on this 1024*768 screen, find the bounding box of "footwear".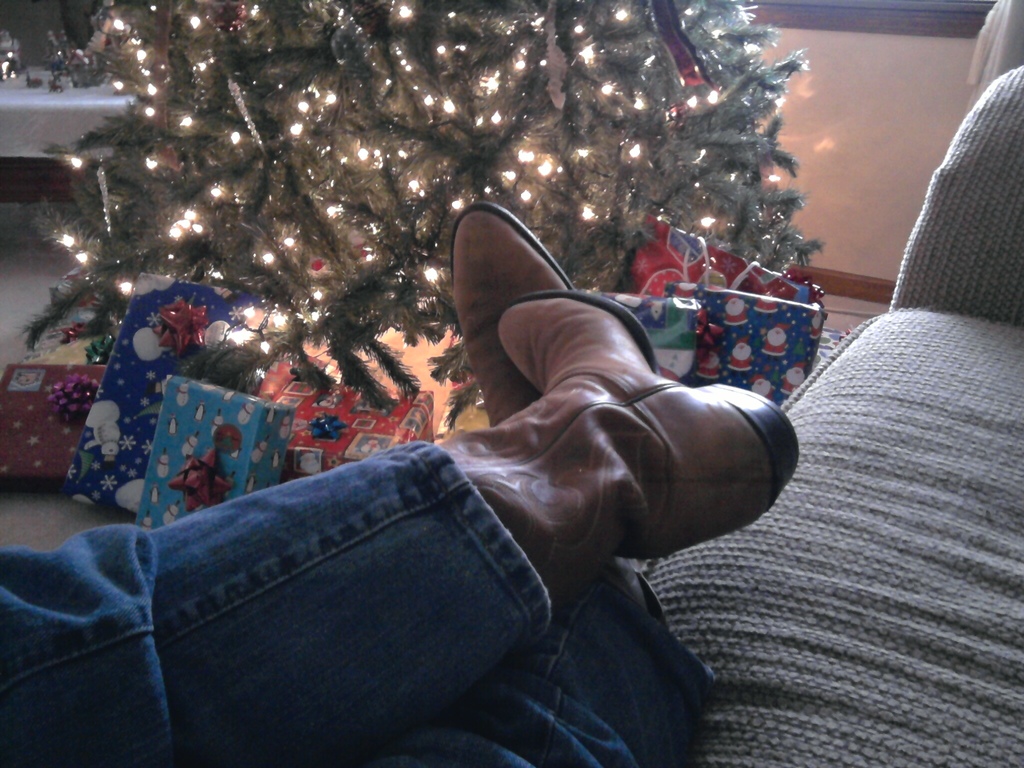
Bounding box: {"x1": 451, "y1": 202, "x2": 596, "y2": 424}.
